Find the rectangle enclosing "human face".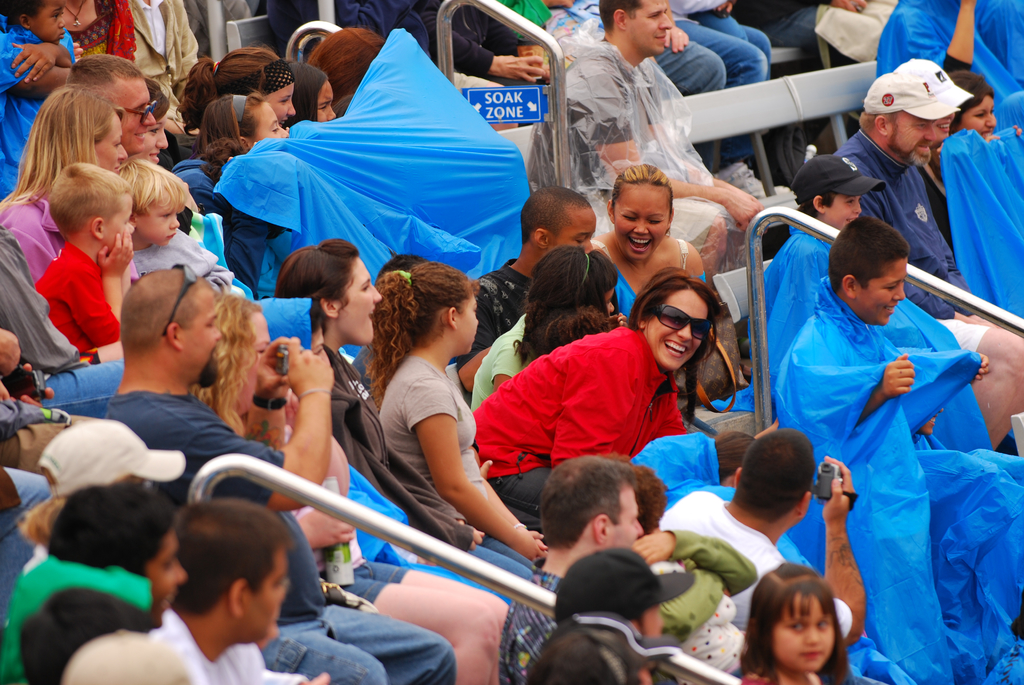
rect(141, 524, 185, 628).
